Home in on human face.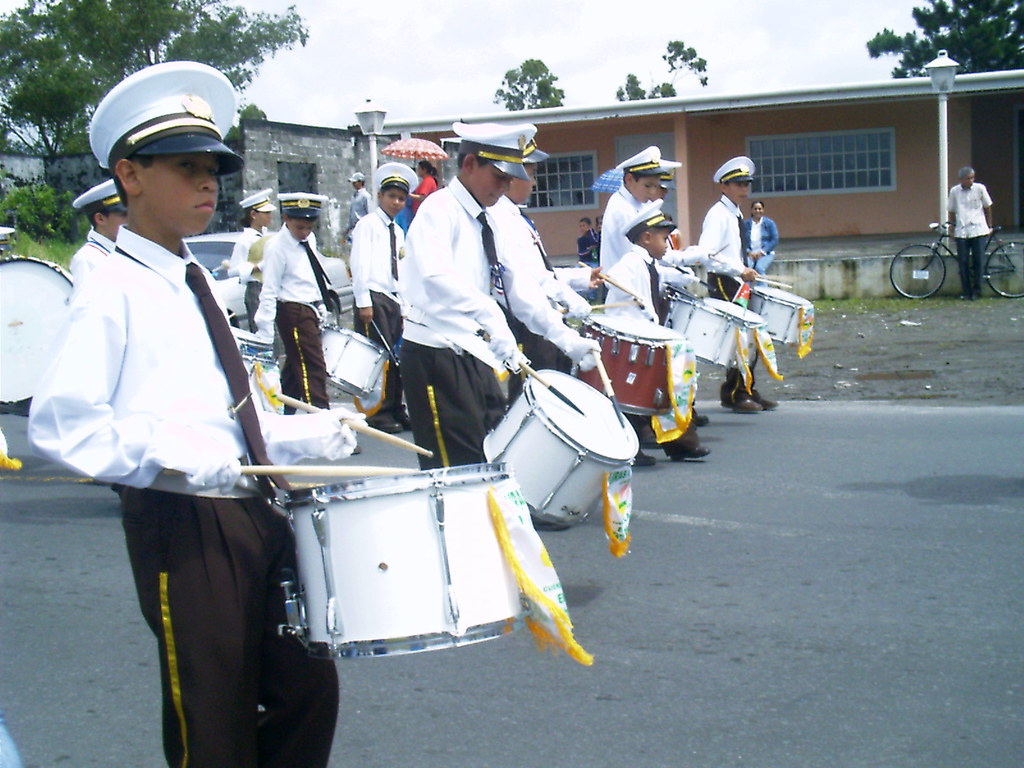
Homed in at <box>137,156,218,232</box>.
